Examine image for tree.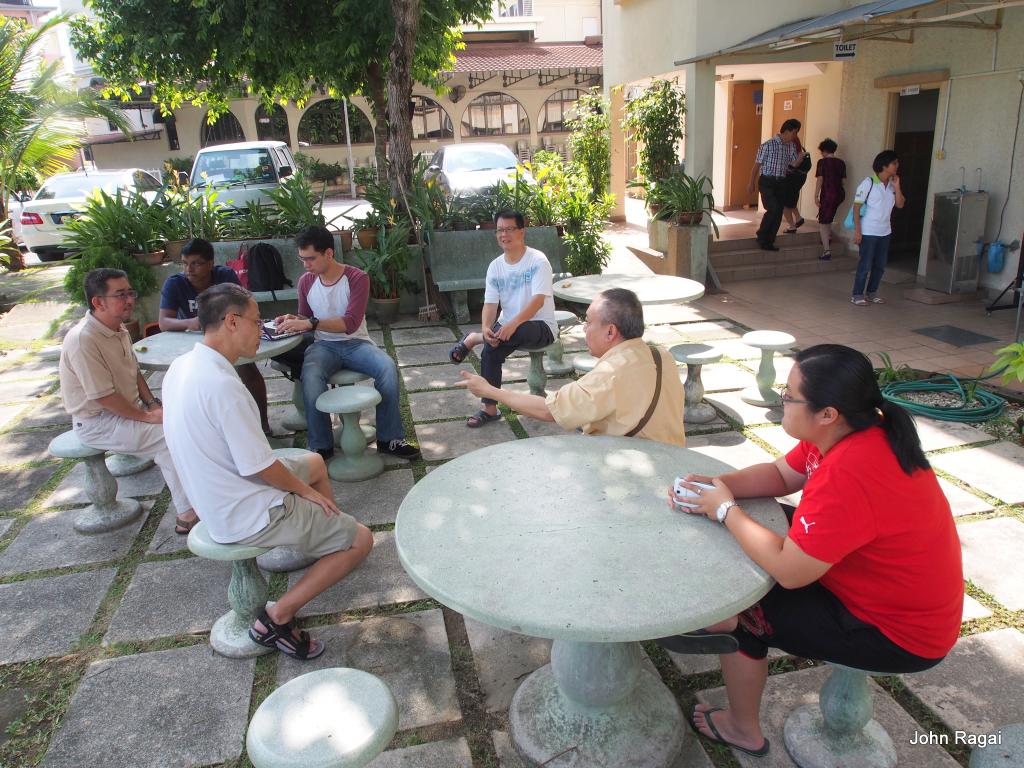
Examination result: 74,0,491,223.
